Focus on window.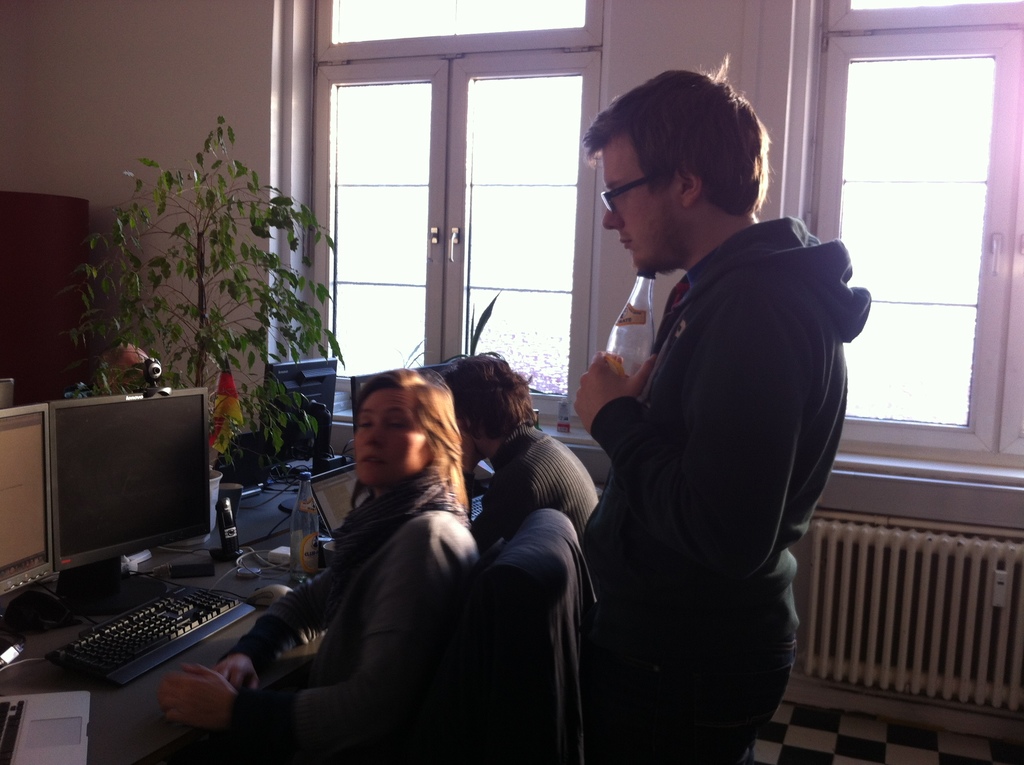
Focused at [x1=813, y1=0, x2=1023, y2=456].
